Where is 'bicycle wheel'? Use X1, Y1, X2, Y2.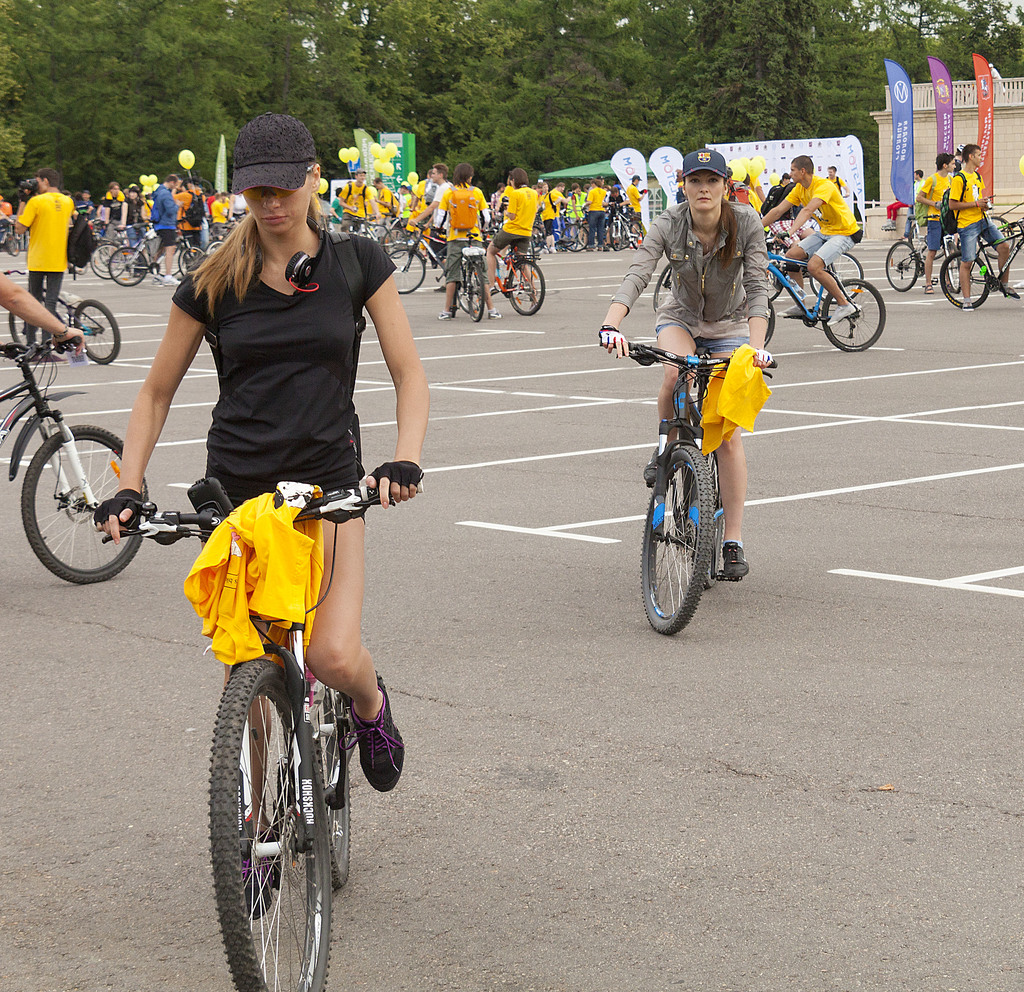
636, 444, 711, 638.
